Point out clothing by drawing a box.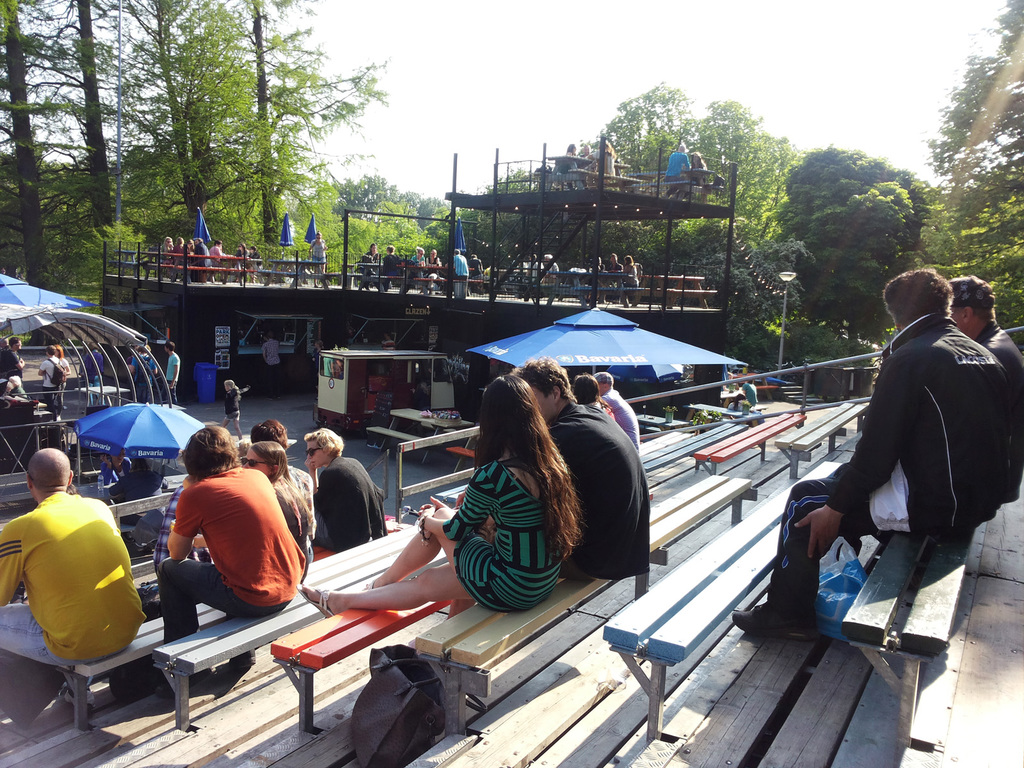
[x1=774, y1=305, x2=1012, y2=600].
